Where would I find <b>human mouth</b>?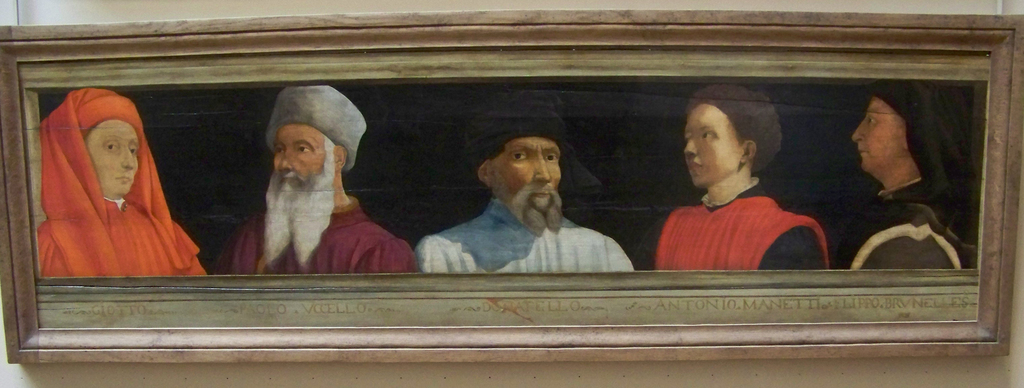
At crop(854, 146, 868, 156).
